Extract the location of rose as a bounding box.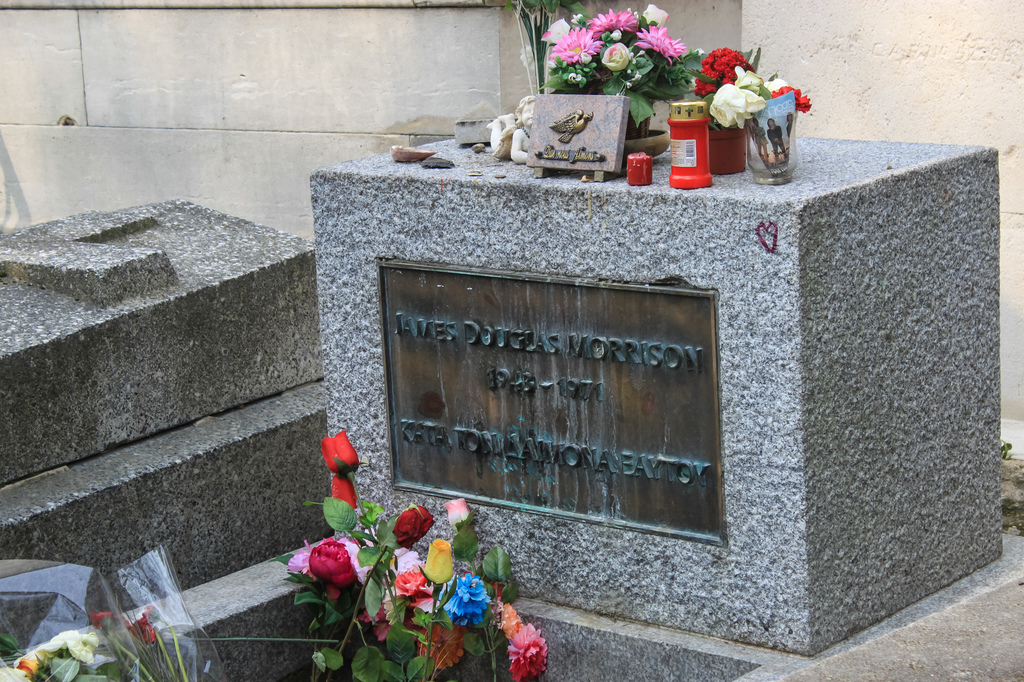
box(601, 43, 634, 72).
